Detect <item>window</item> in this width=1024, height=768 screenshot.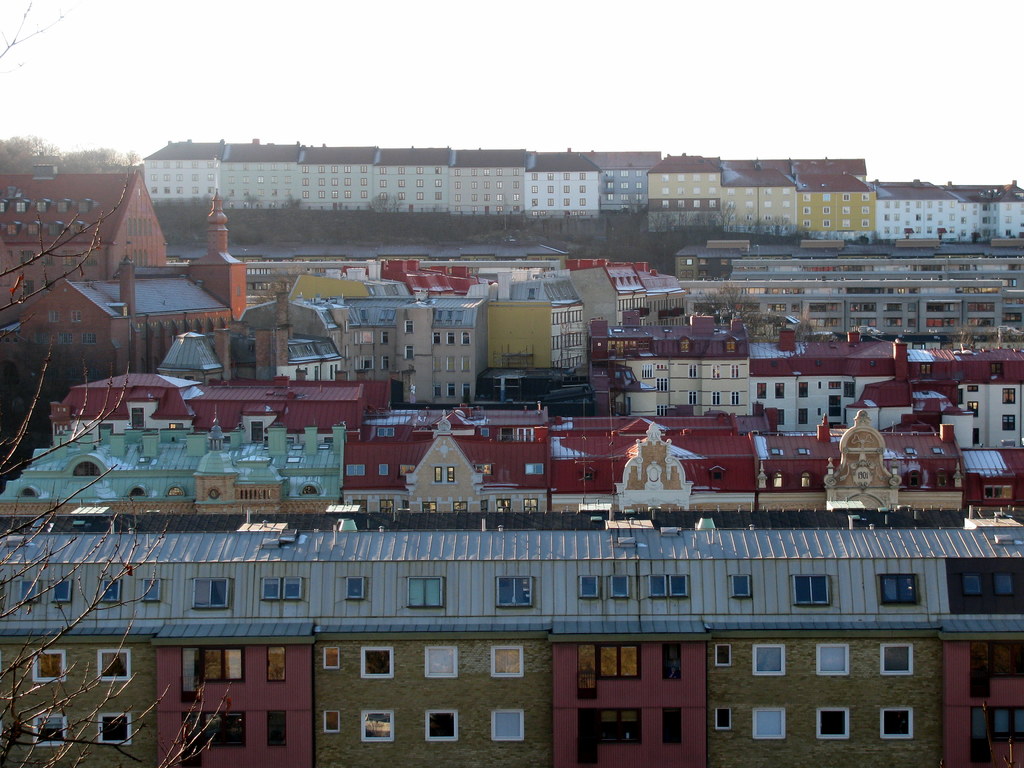
Detection: (141, 576, 166, 604).
